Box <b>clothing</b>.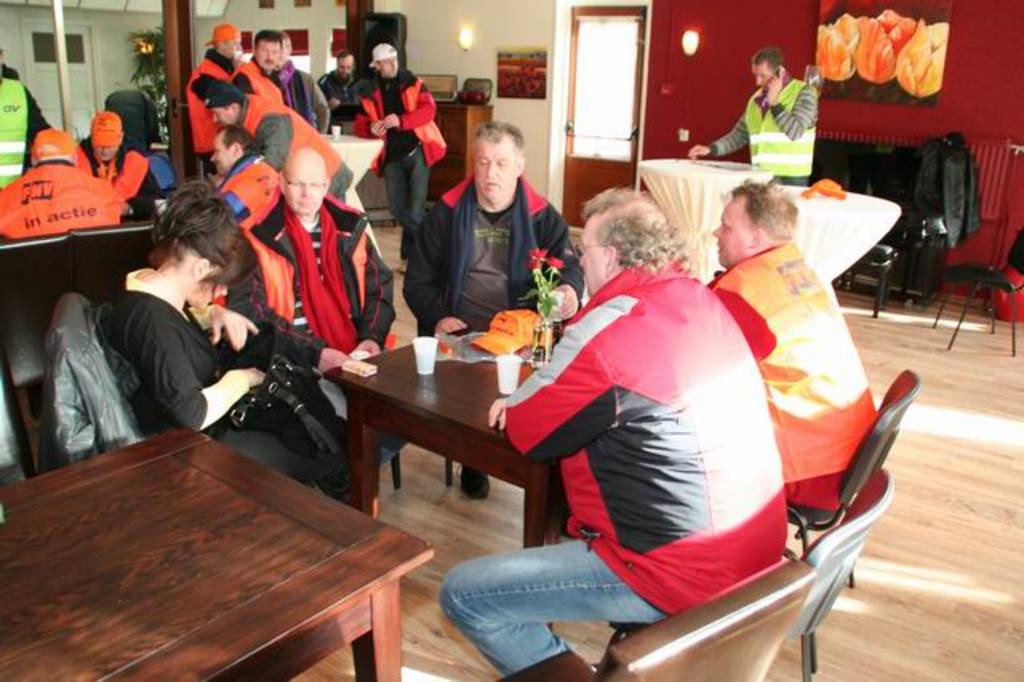
{"x1": 106, "y1": 277, "x2": 277, "y2": 472}.
